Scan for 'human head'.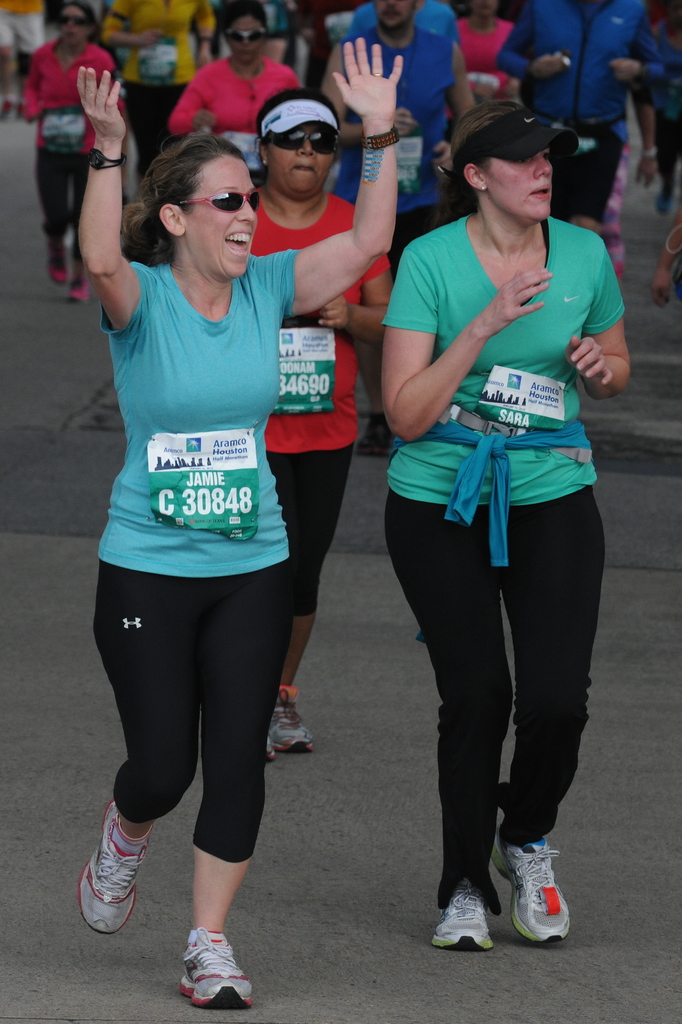
Scan result: bbox(131, 125, 268, 264).
